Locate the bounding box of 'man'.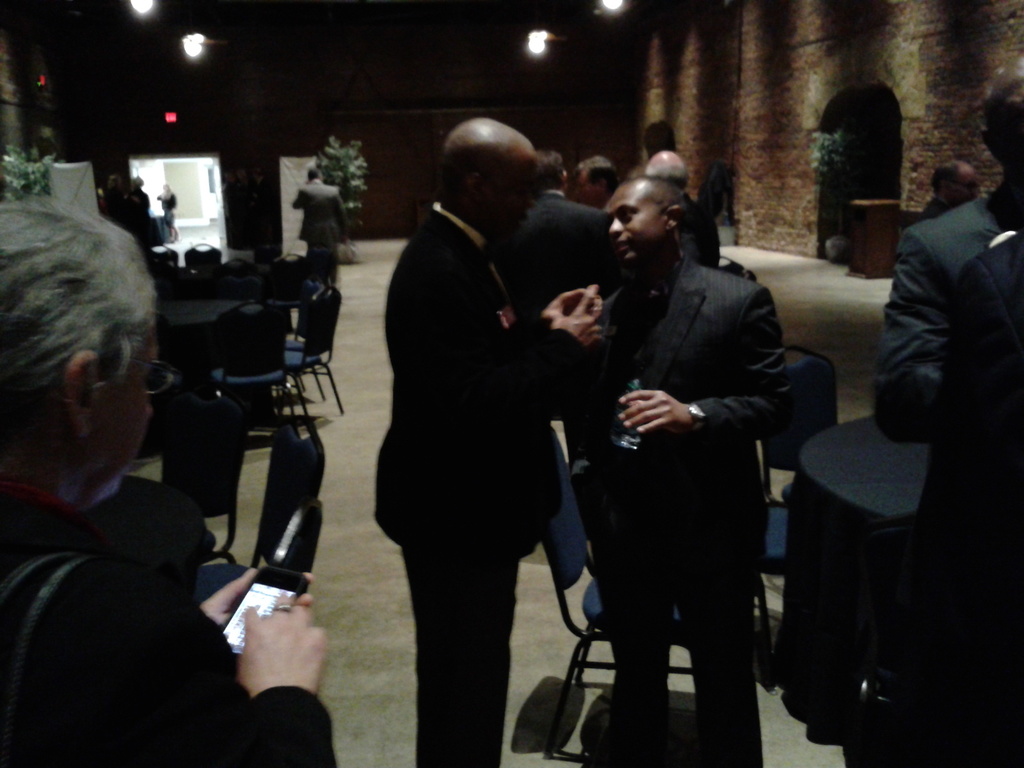
Bounding box: 501 147 618 346.
